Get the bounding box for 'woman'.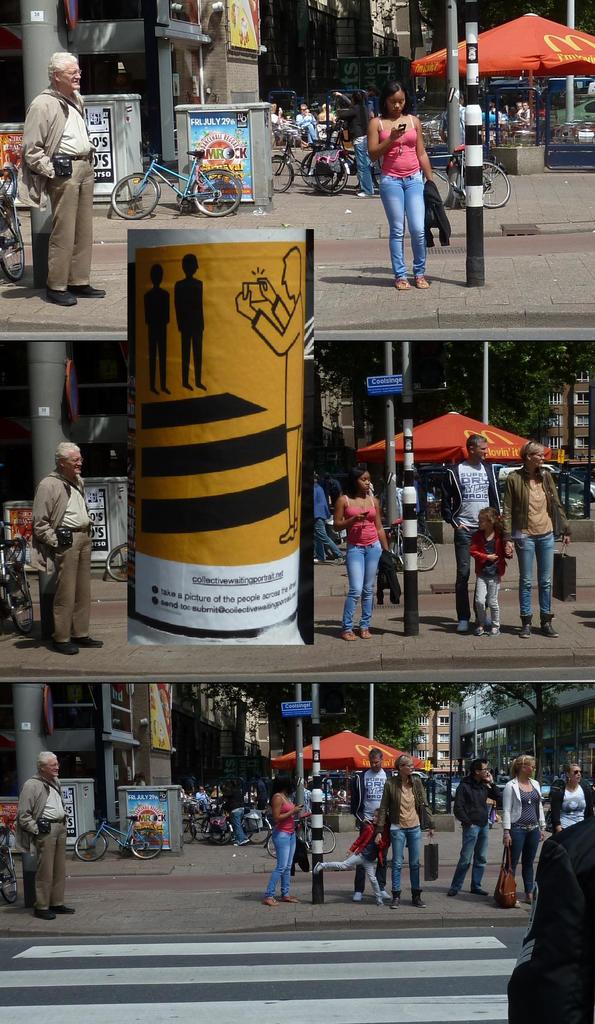
504,441,573,641.
